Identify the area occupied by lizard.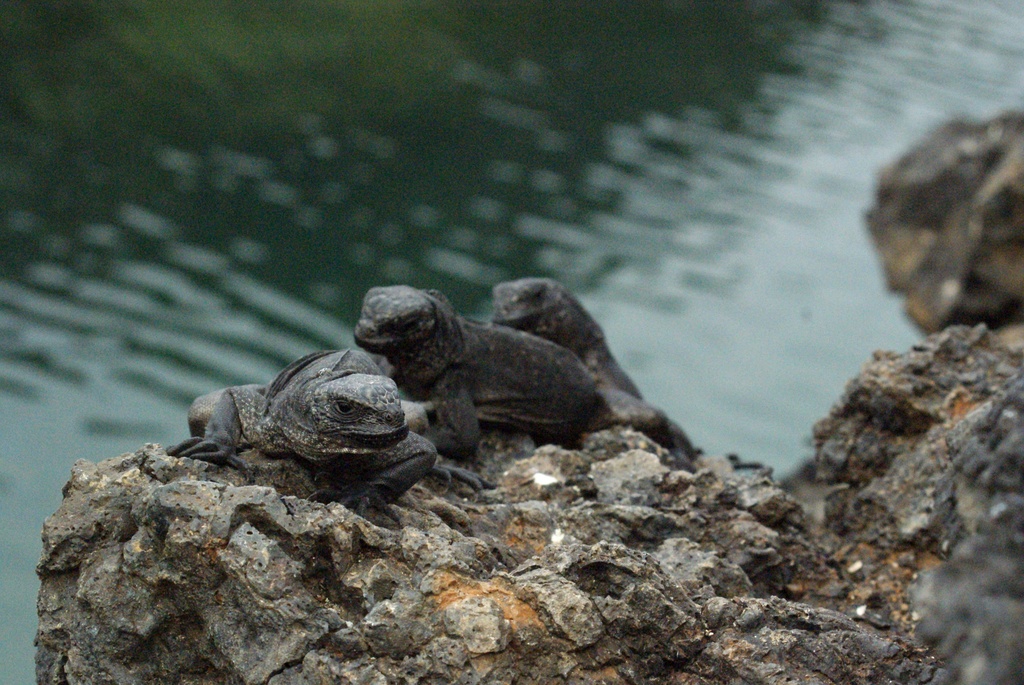
Area: region(481, 270, 649, 400).
